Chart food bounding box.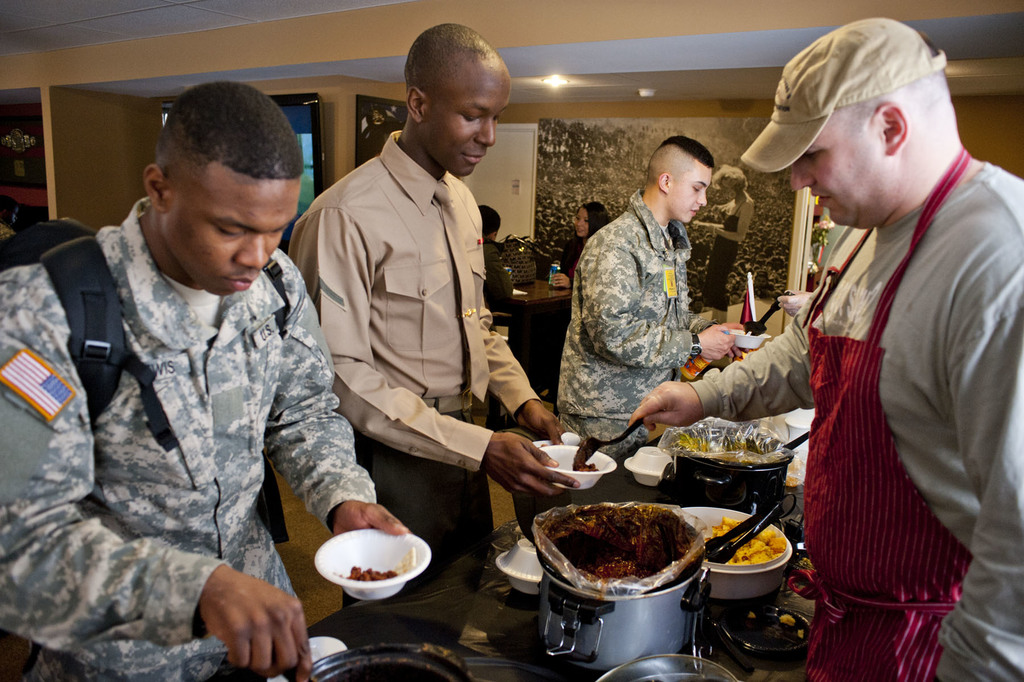
Charted: bbox=(705, 512, 785, 566).
